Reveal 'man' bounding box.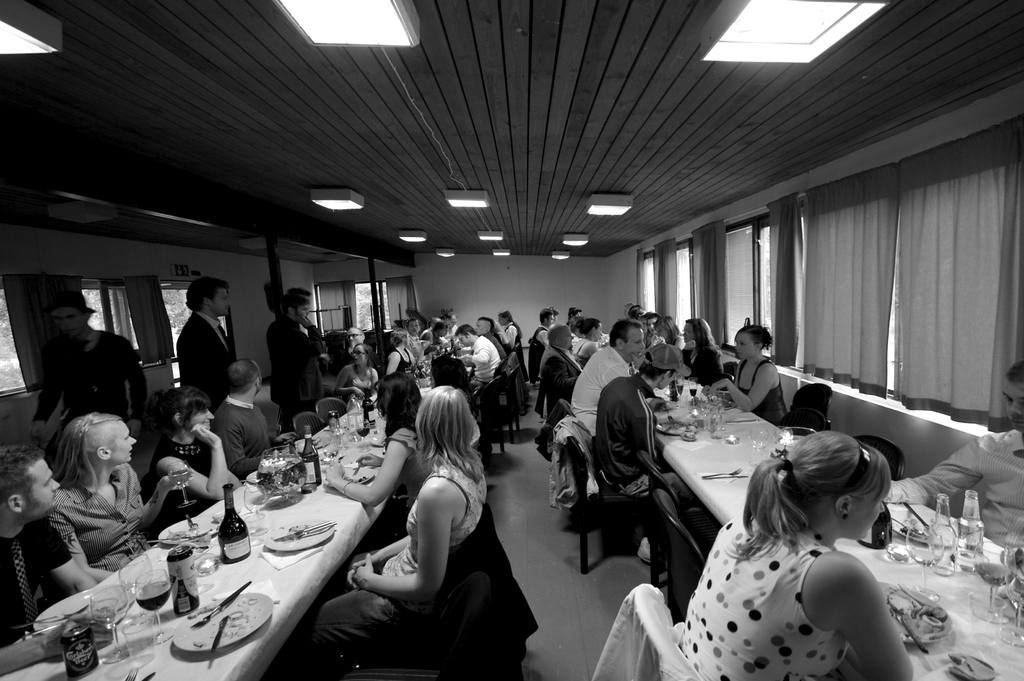
Revealed: x1=535, y1=321, x2=588, y2=402.
